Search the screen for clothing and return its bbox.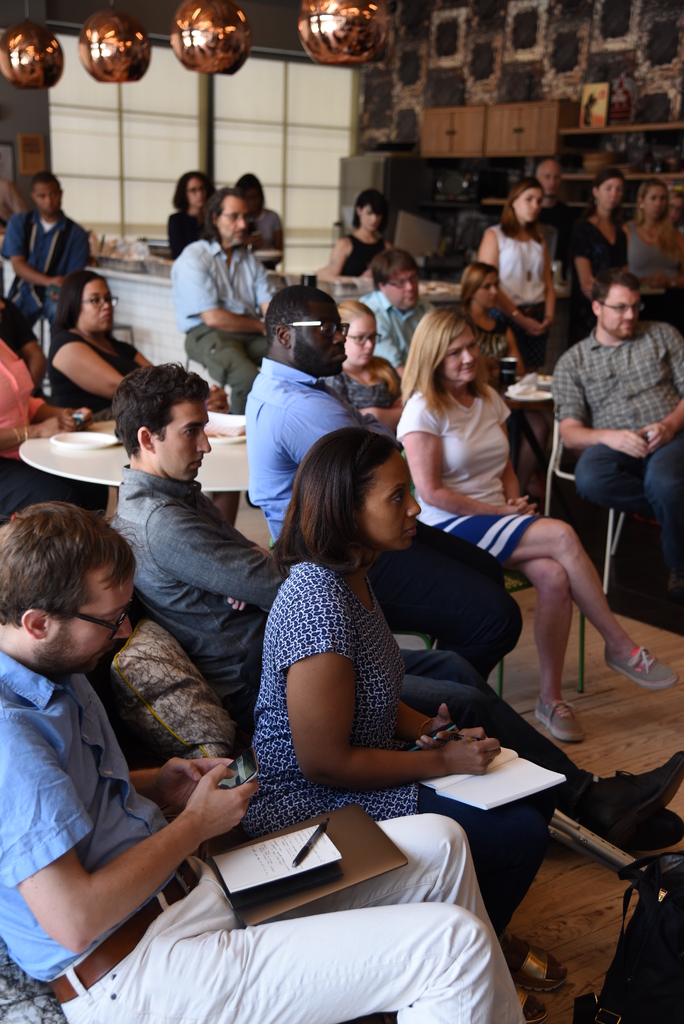
Found: (x1=556, y1=341, x2=683, y2=582).
